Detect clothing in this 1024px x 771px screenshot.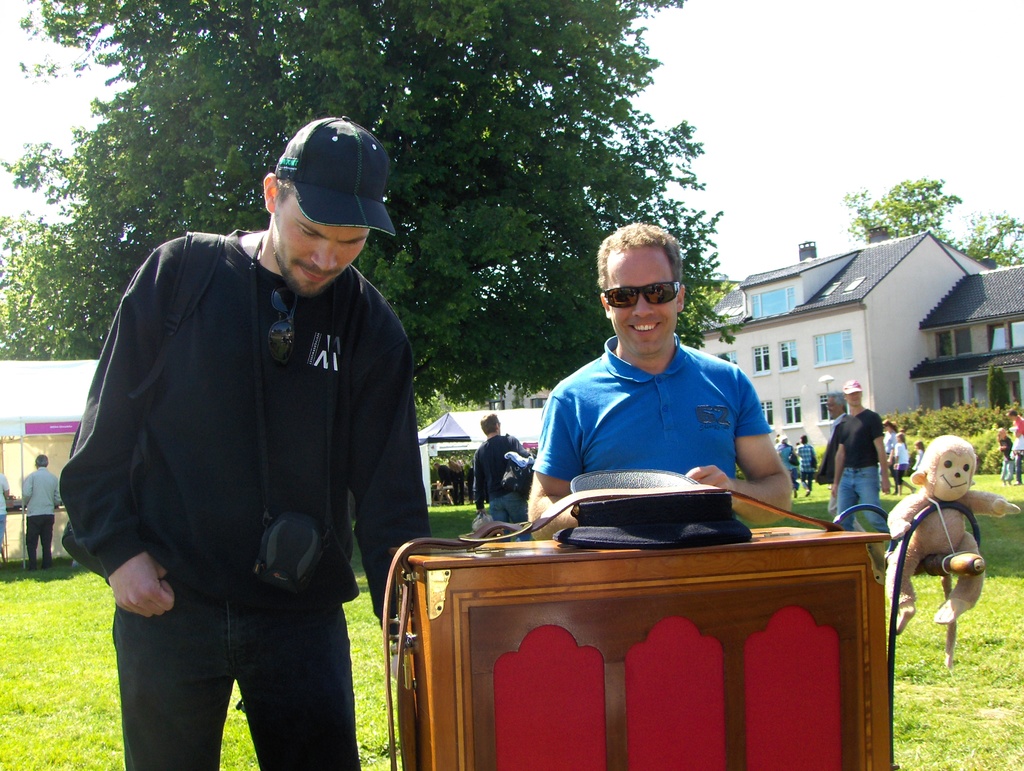
Detection: 1005:419:1023:485.
